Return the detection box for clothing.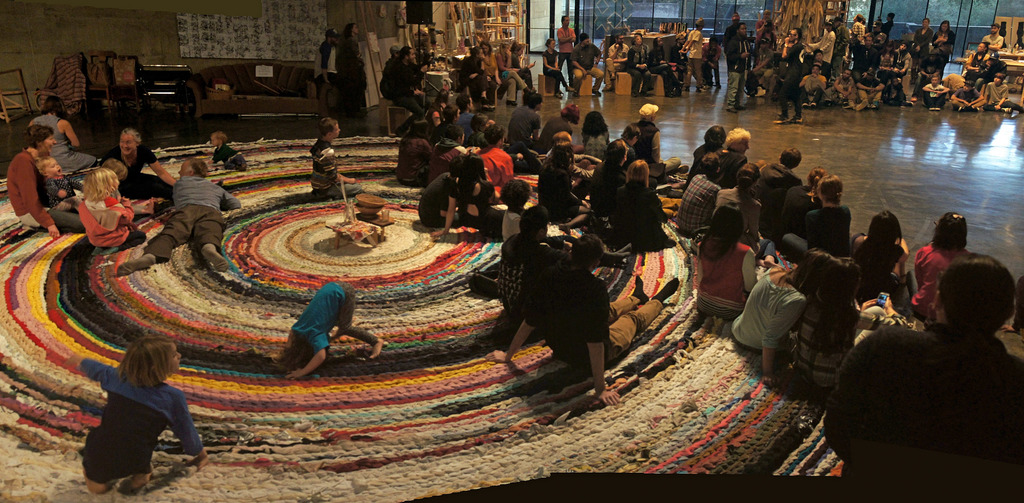
<box>342,27,360,132</box>.
